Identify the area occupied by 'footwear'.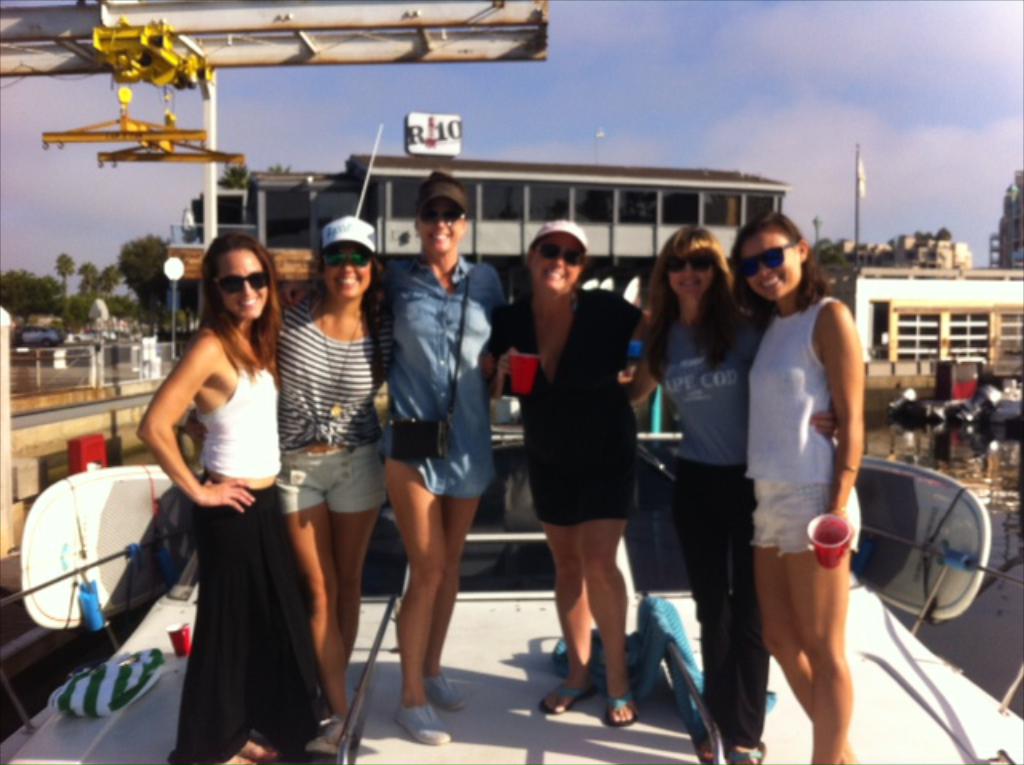
Area: 730 744 770 763.
